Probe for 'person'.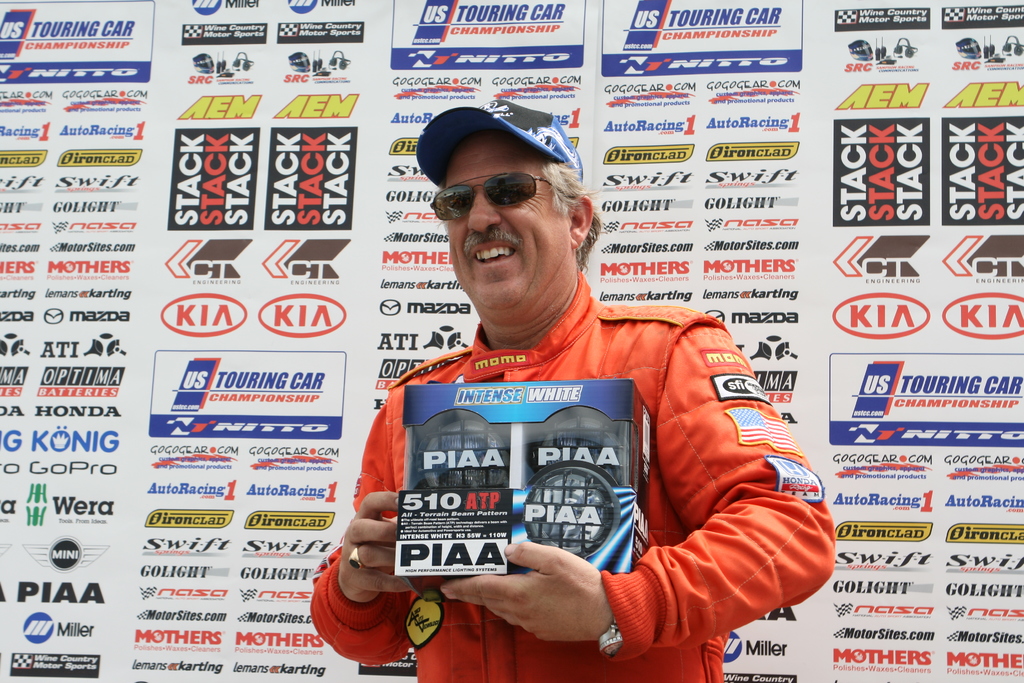
Probe result: 356, 131, 767, 663.
